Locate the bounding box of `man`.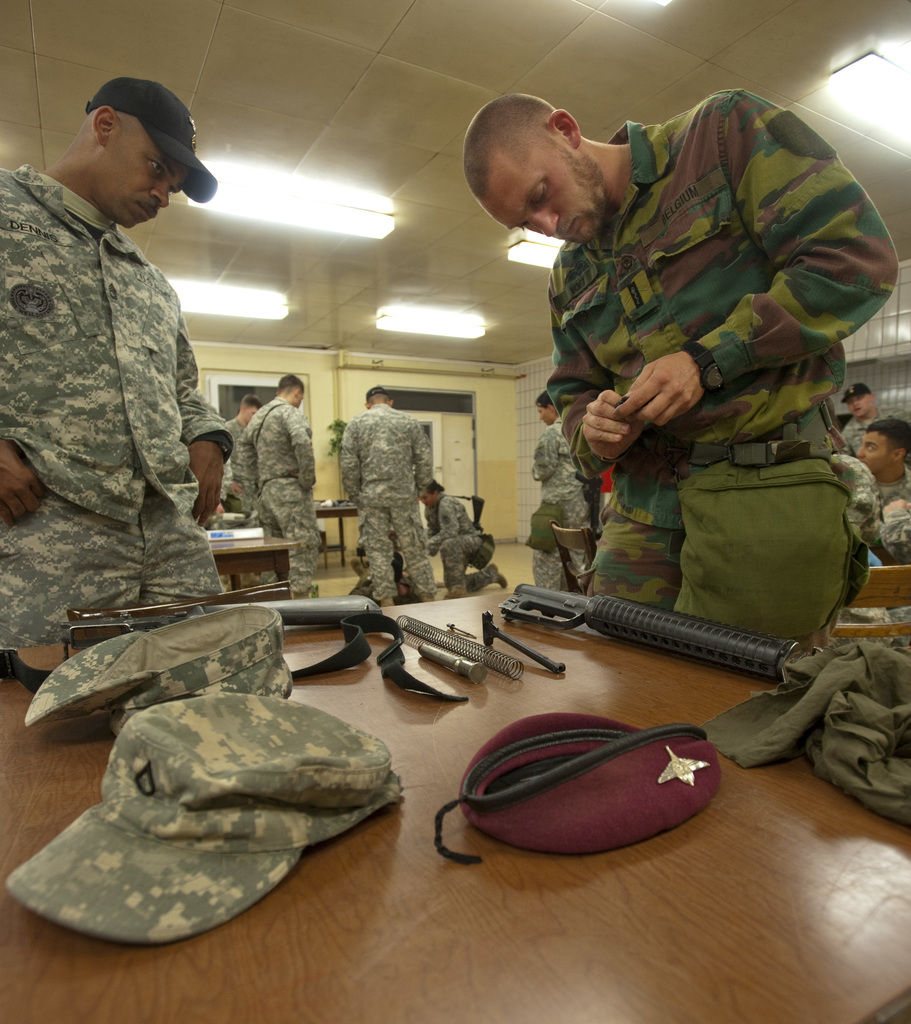
Bounding box: (x1=462, y1=84, x2=898, y2=652).
